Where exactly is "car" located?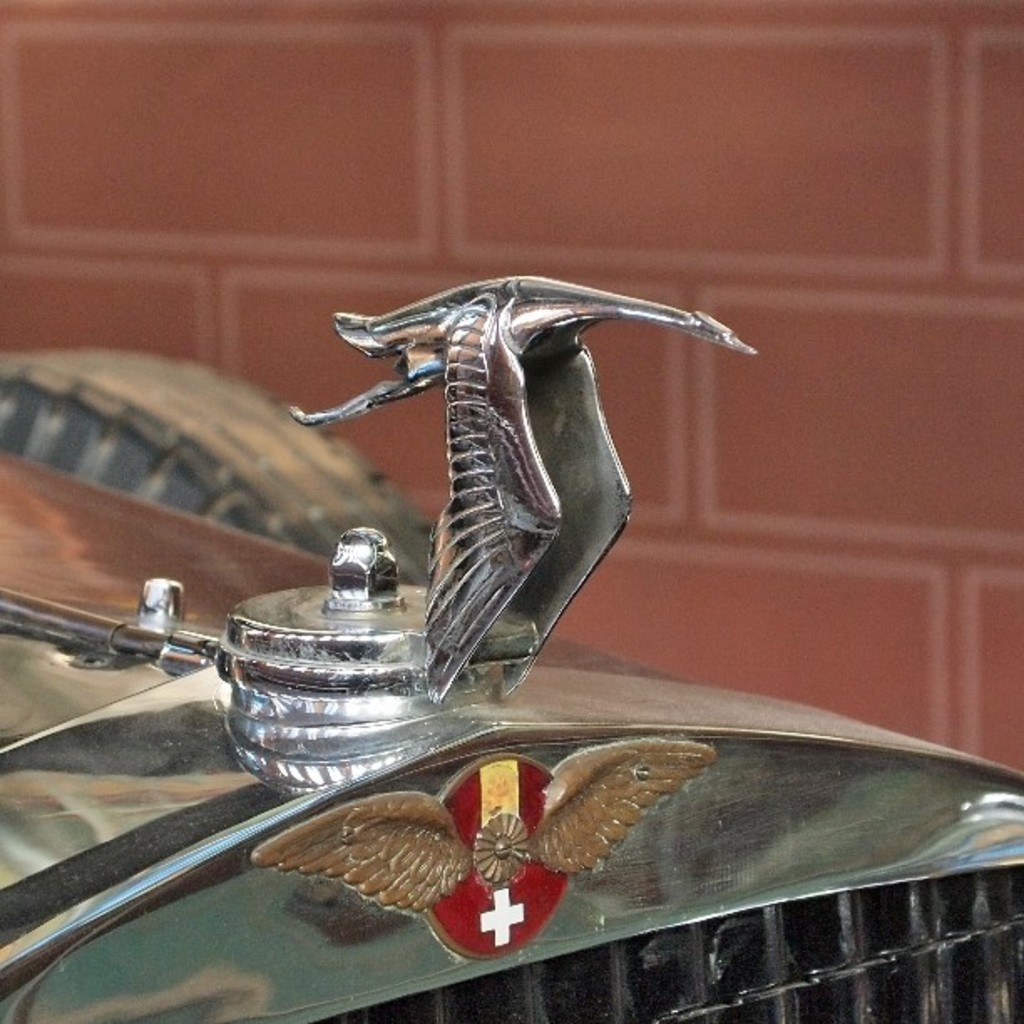
Its bounding box is box(0, 276, 1022, 1022).
